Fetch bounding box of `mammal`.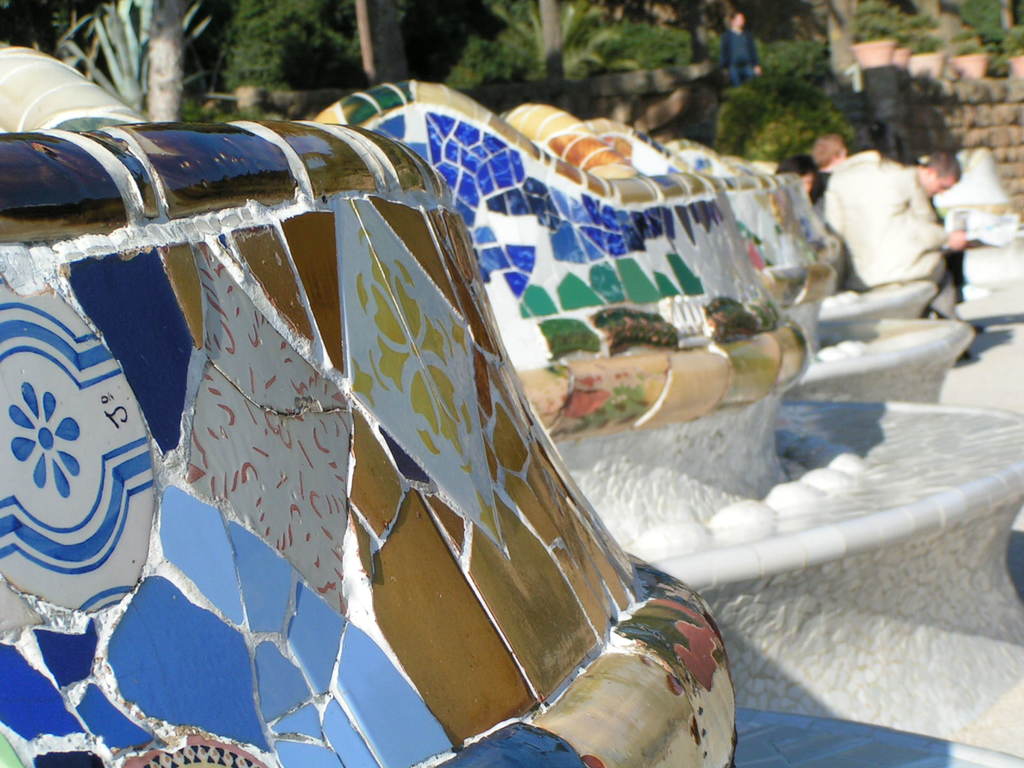
Bbox: (x1=923, y1=153, x2=968, y2=301).
